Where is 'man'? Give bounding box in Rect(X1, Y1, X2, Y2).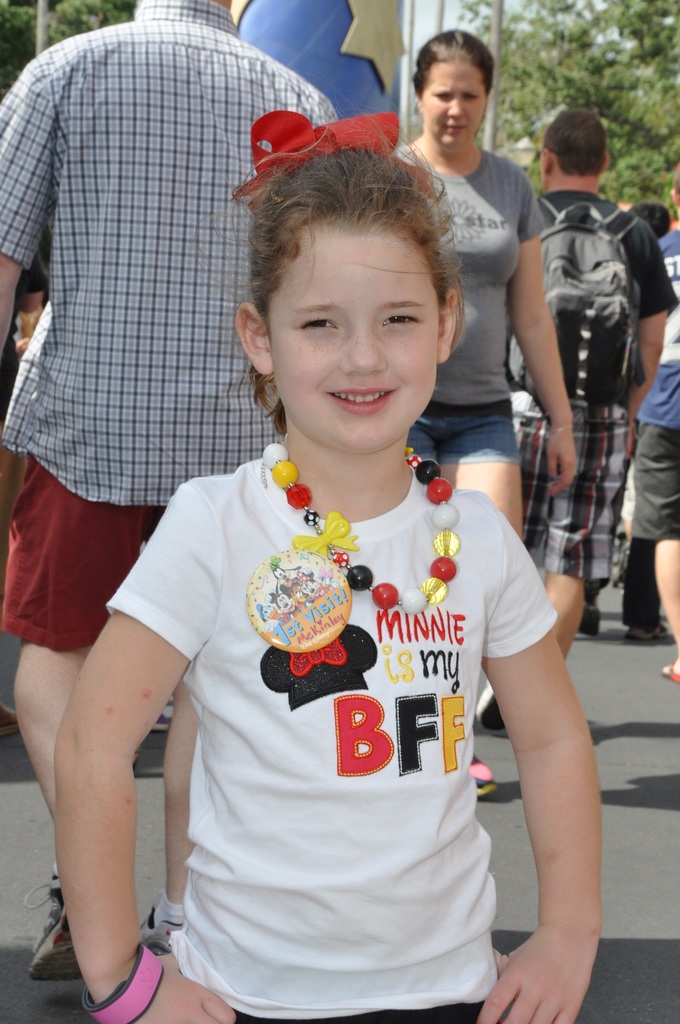
Rect(0, 0, 337, 984).
